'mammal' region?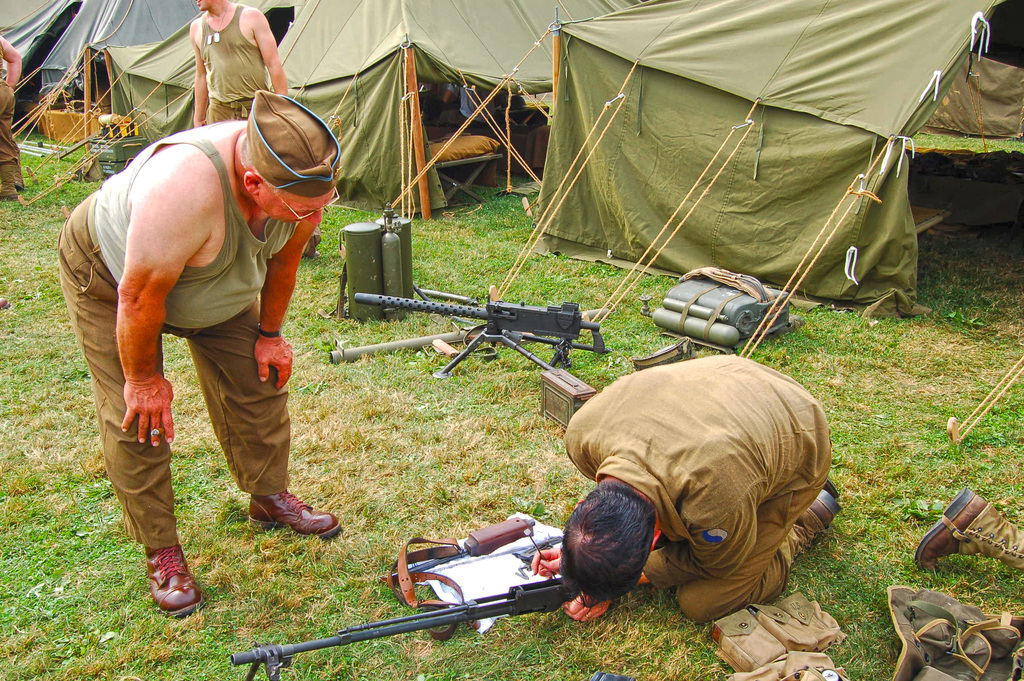
<box>527,356,842,634</box>
